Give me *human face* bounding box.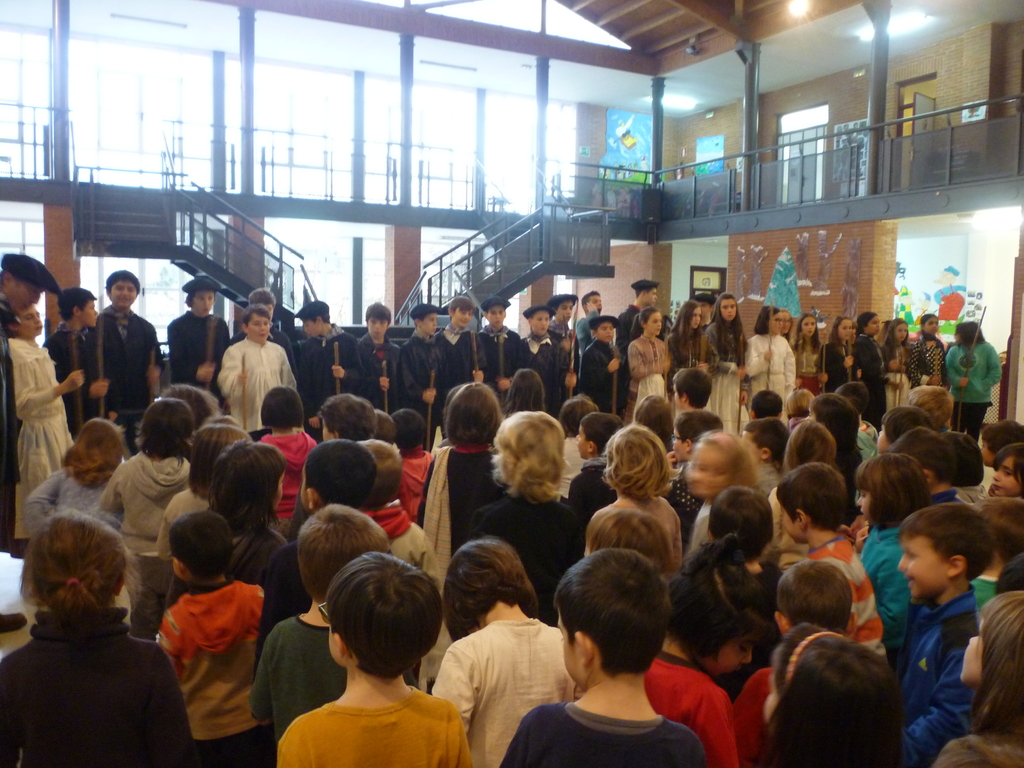
l=451, t=305, r=471, b=327.
